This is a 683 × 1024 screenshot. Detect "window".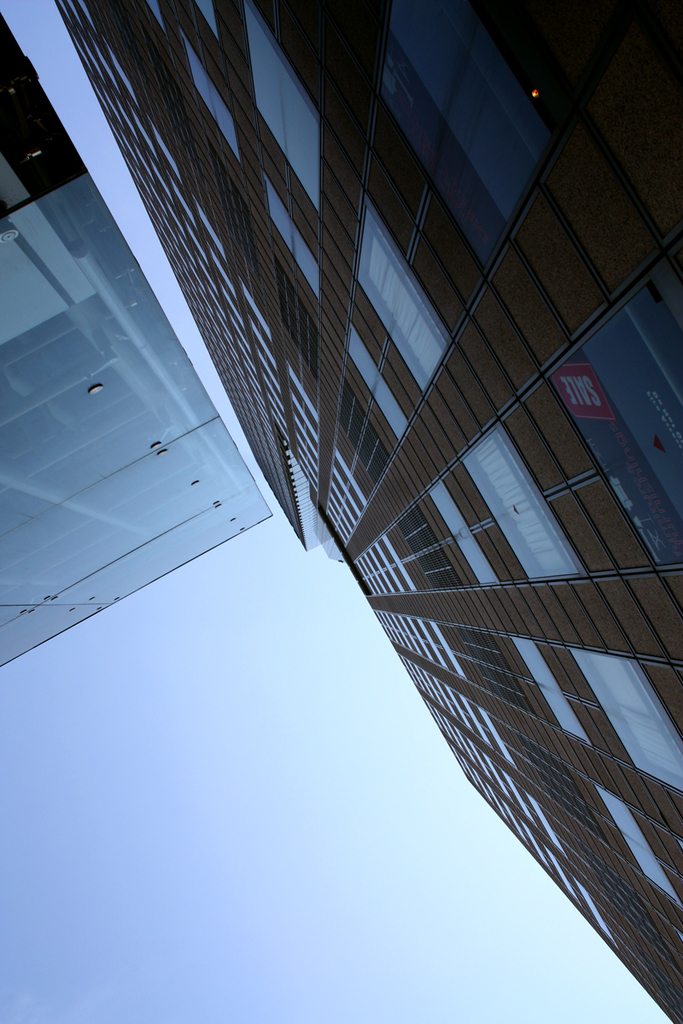
BBox(345, 321, 411, 444).
